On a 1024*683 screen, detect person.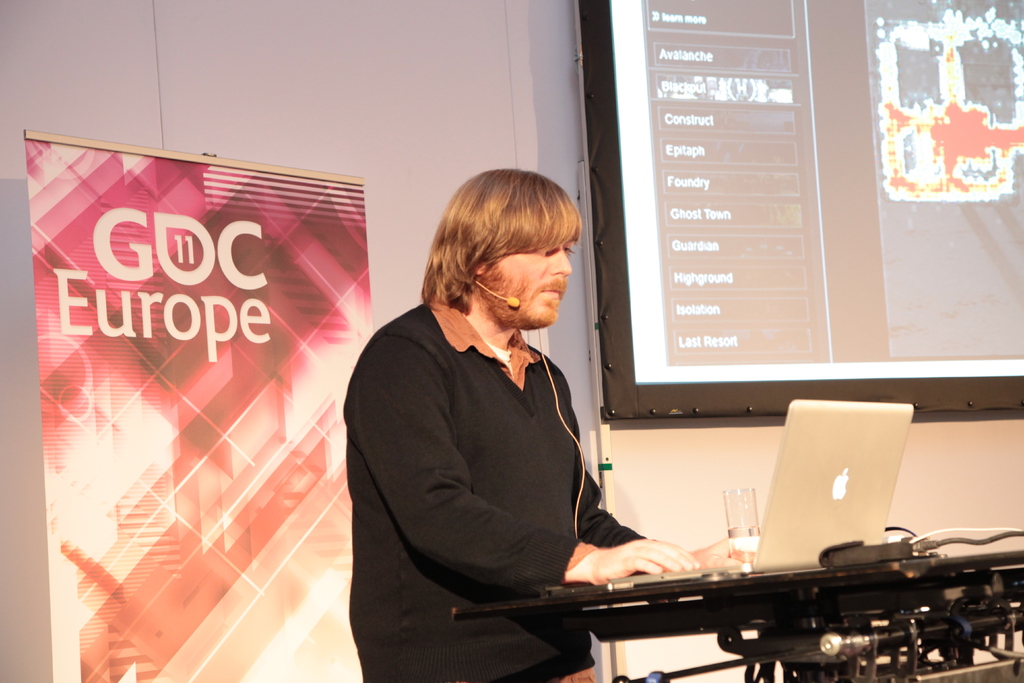
364,143,630,682.
